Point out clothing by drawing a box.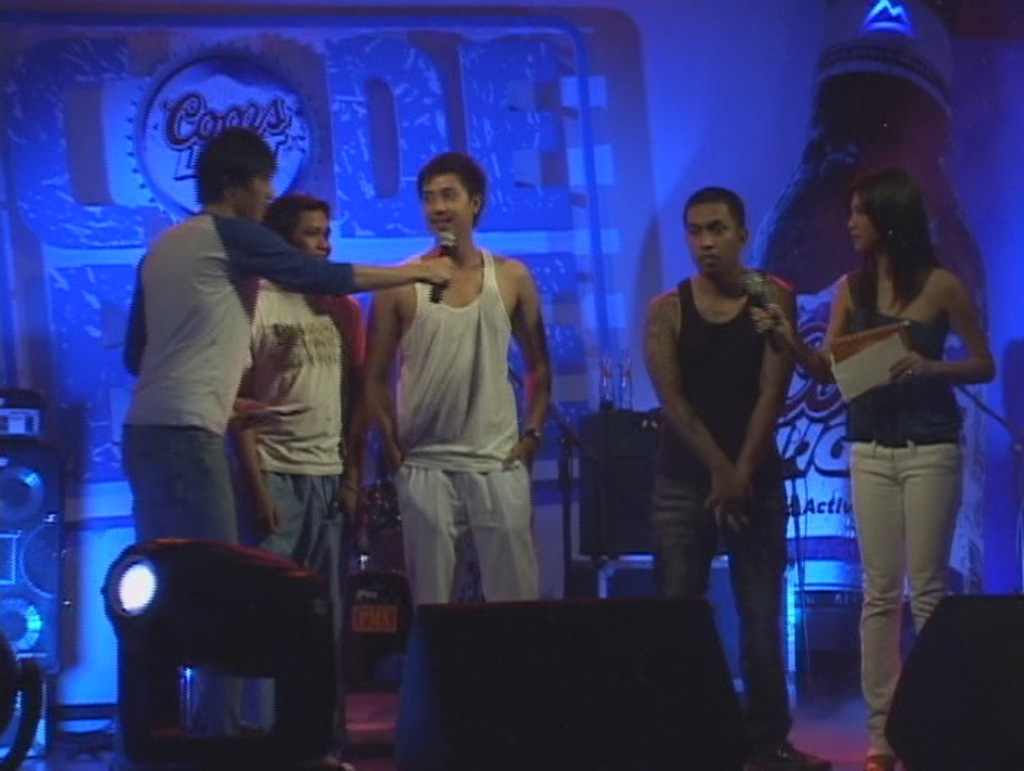
{"left": 653, "top": 275, "right": 763, "bottom": 487}.
